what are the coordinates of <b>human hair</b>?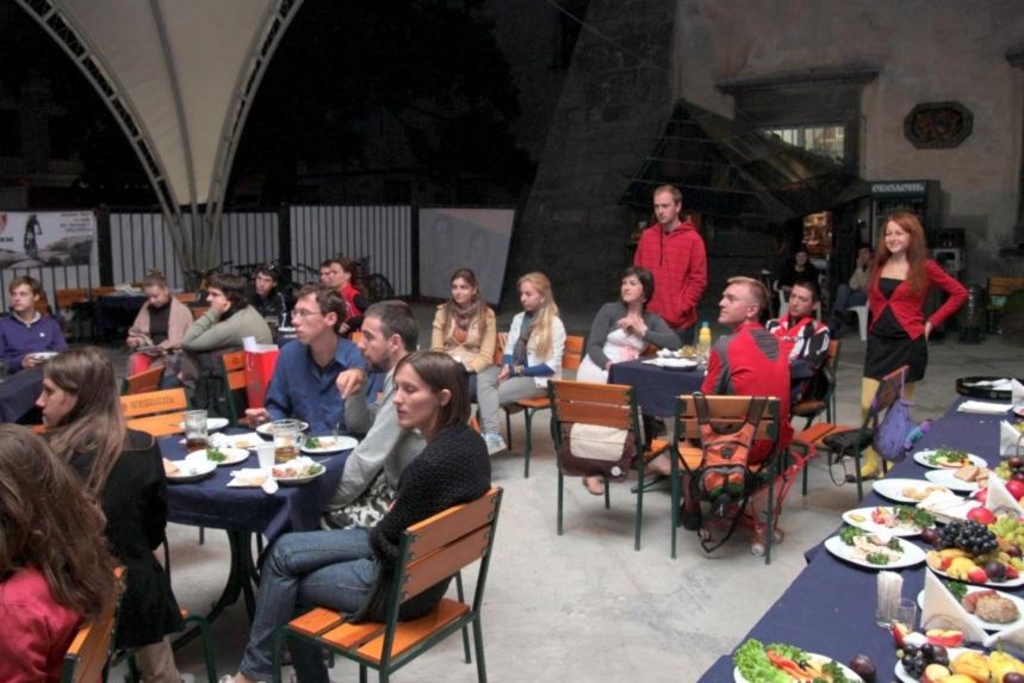
{"left": 0, "top": 427, "right": 131, "bottom": 621}.
